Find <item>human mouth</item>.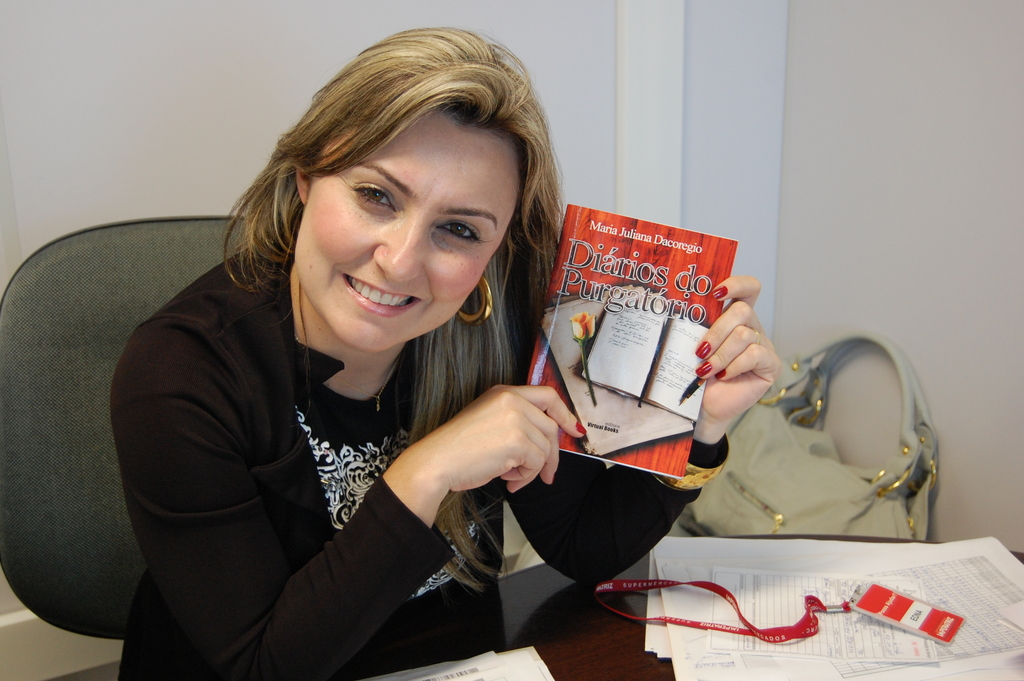
<bbox>339, 274, 426, 315</bbox>.
